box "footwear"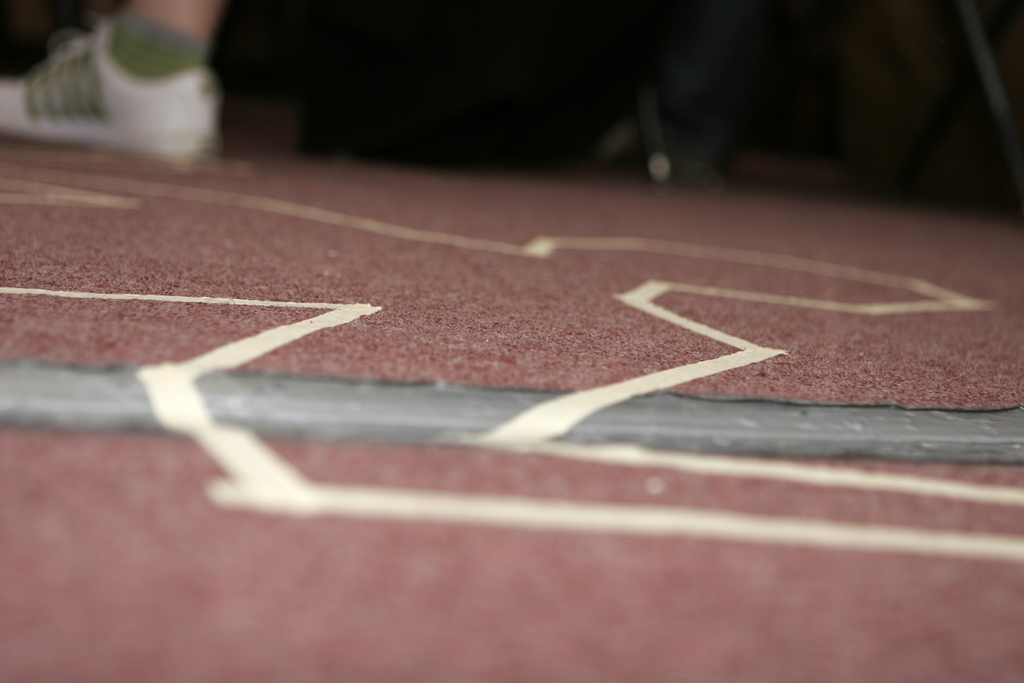
box=[29, 17, 227, 168]
